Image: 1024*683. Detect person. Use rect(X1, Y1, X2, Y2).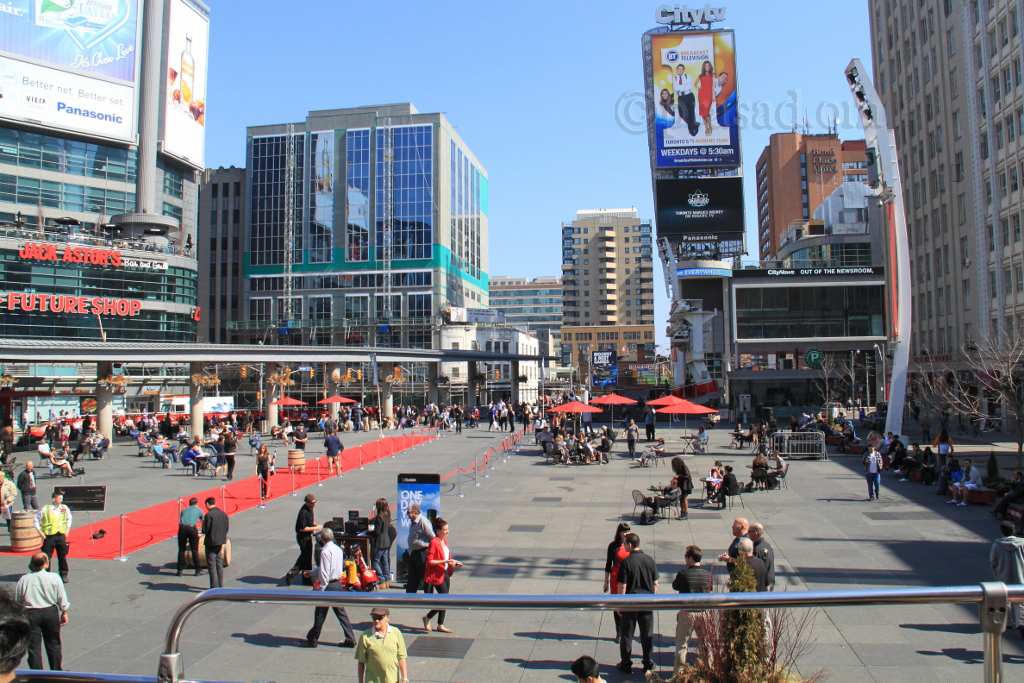
rect(612, 534, 662, 670).
